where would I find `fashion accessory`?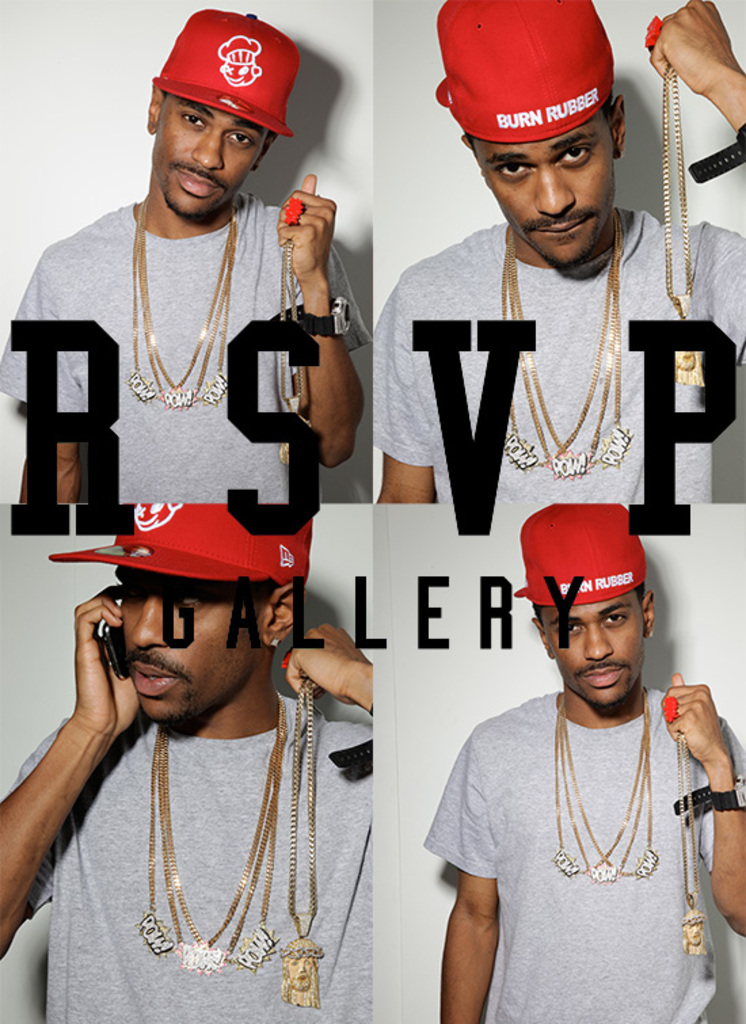
At 661,696,675,726.
